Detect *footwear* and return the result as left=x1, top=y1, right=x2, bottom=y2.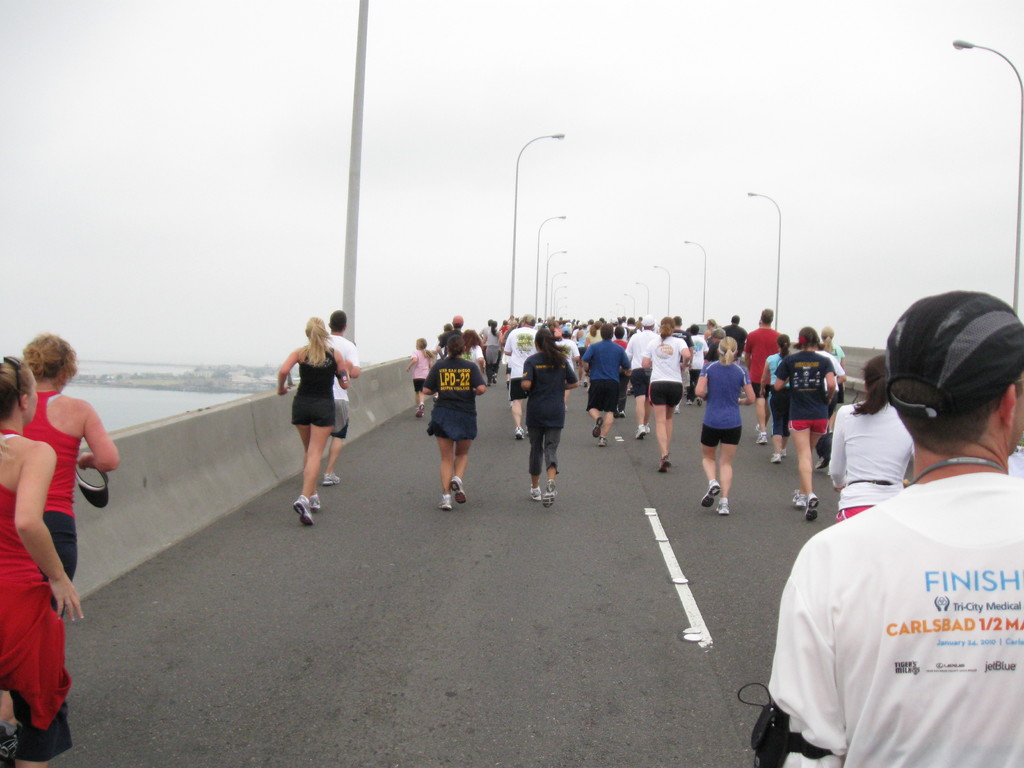
left=292, top=495, right=317, bottom=526.
